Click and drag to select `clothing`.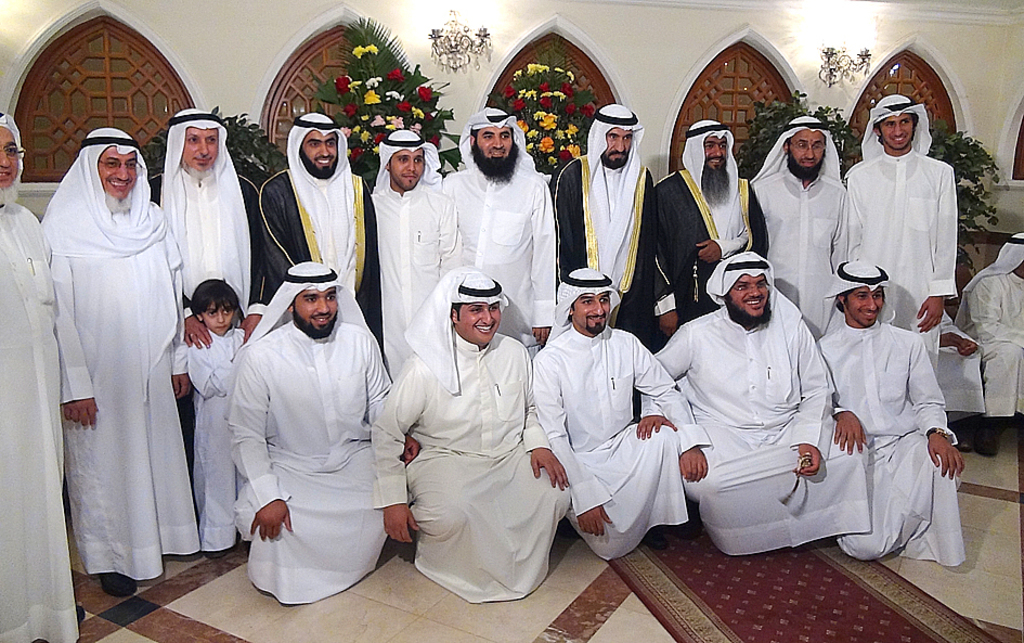
Selection: [933,300,987,416].
